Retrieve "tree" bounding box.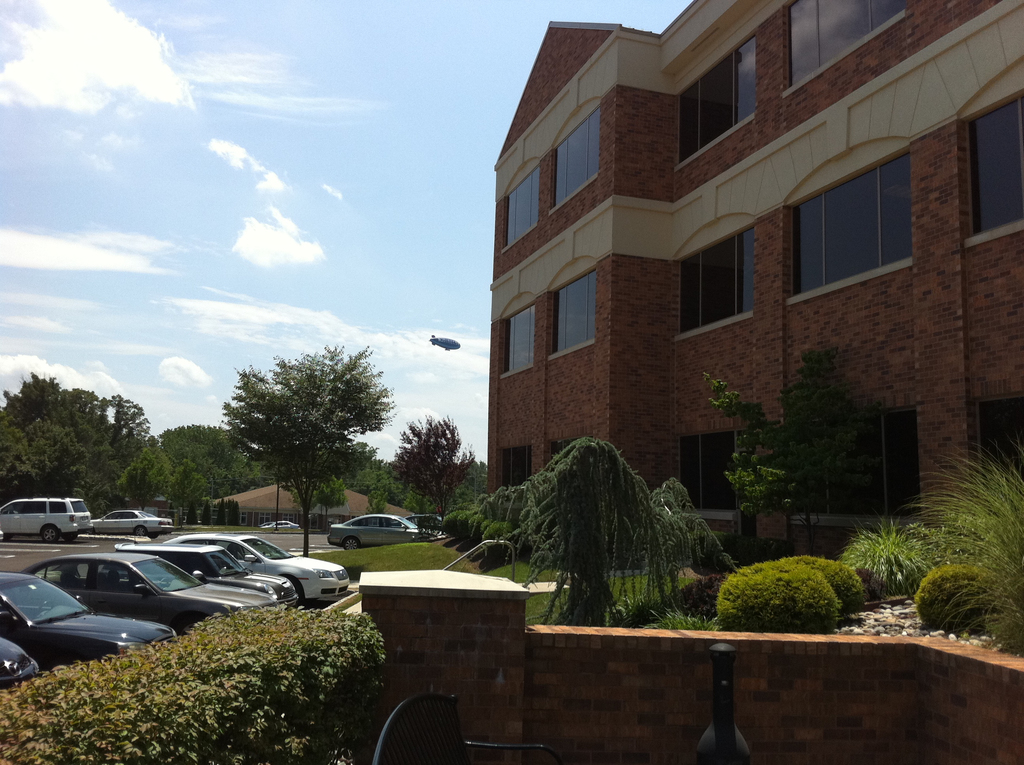
Bounding box: {"x1": 384, "y1": 412, "x2": 480, "y2": 519}.
